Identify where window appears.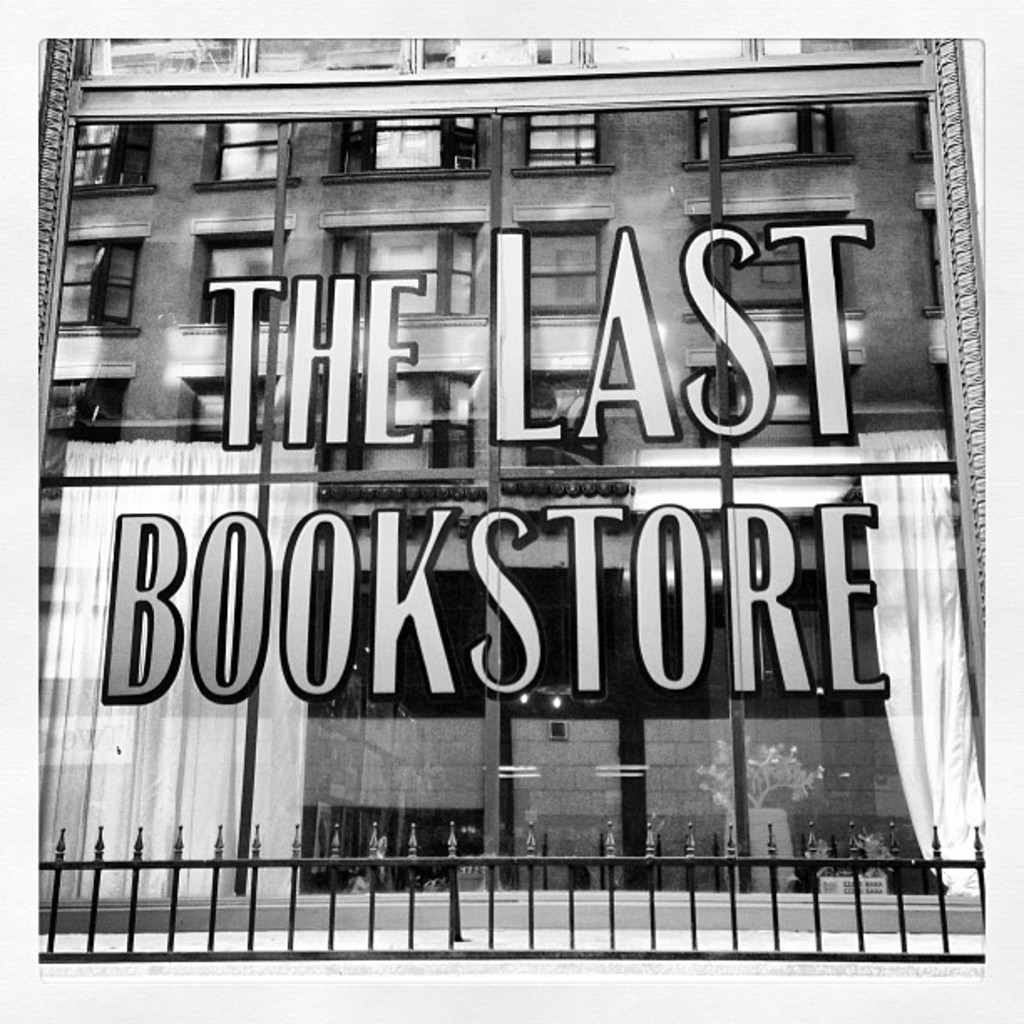
Appears at 522,218,602,378.
